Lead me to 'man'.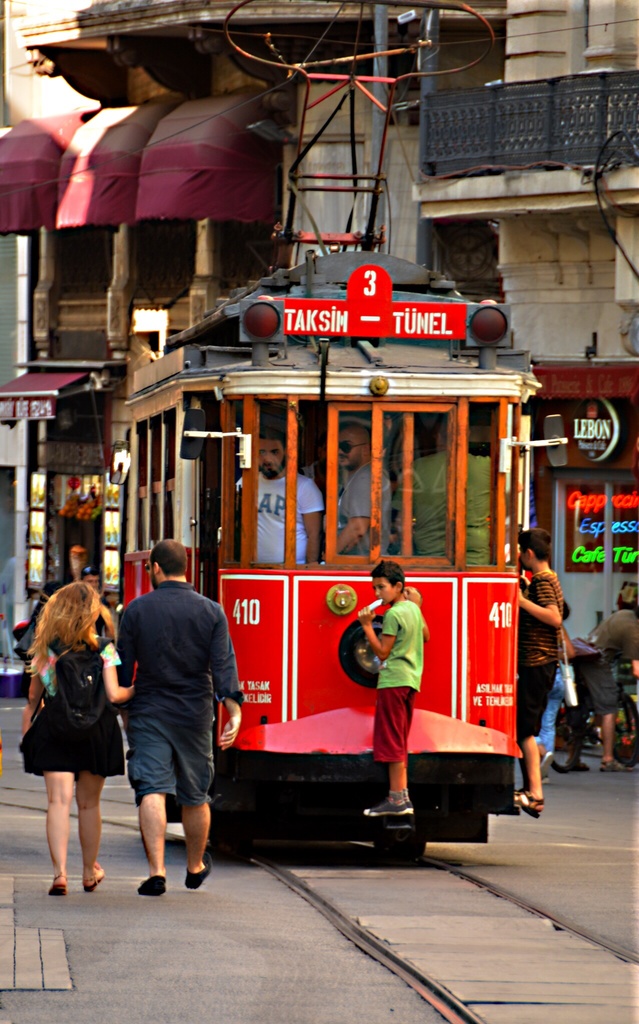
Lead to 105/534/236/891.
